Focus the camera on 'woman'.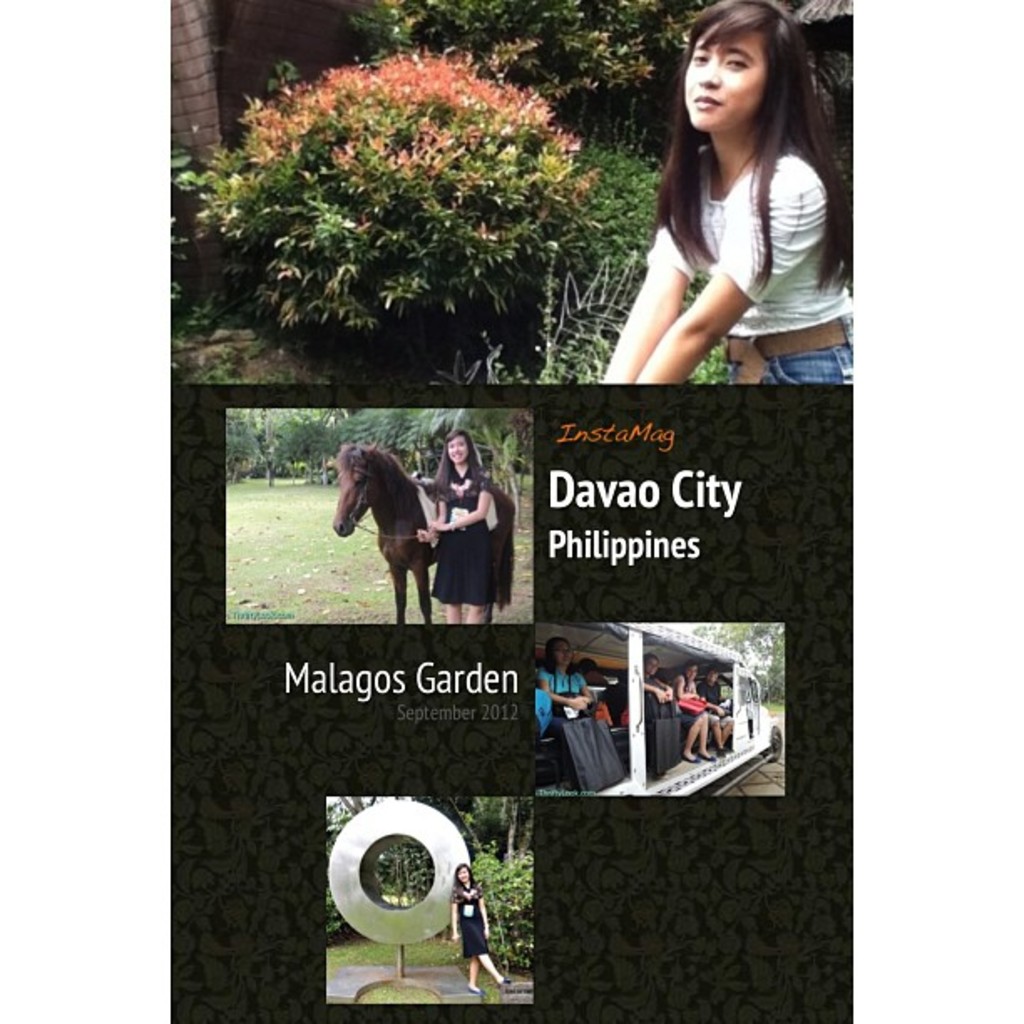
Focus region: crop(636, 656, 674, 704).
